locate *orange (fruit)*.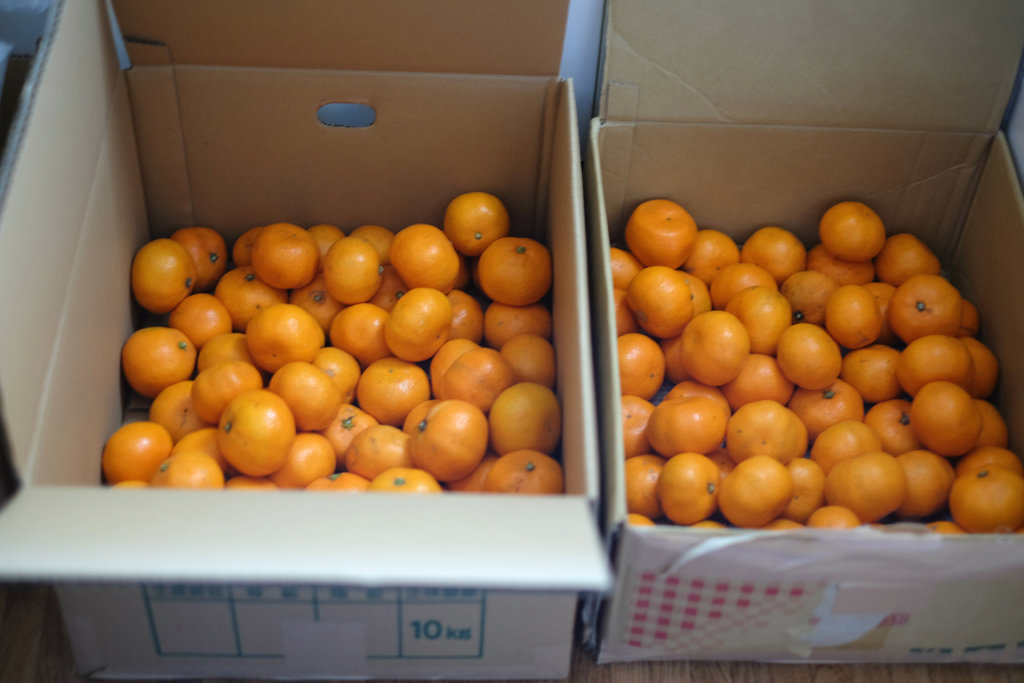
Bounding box: <region>821, 197, 880, 261</region>.
